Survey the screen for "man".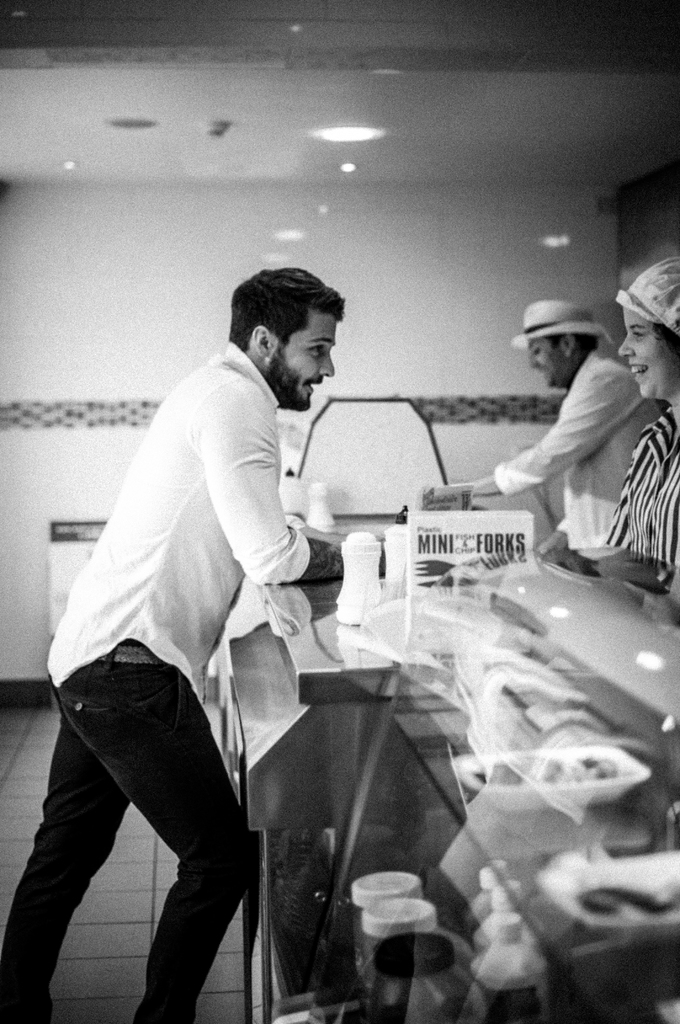
Survey found: 0,263,400,1023.
